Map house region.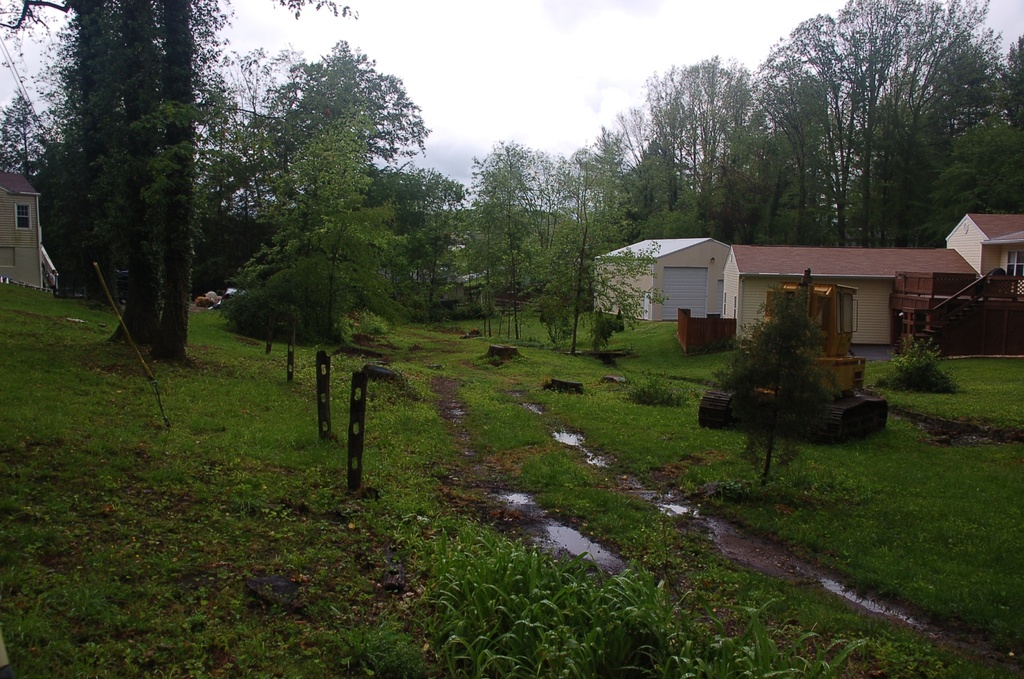
Mapped to [x1=941, y1=209, x2=1023, y2=305].
